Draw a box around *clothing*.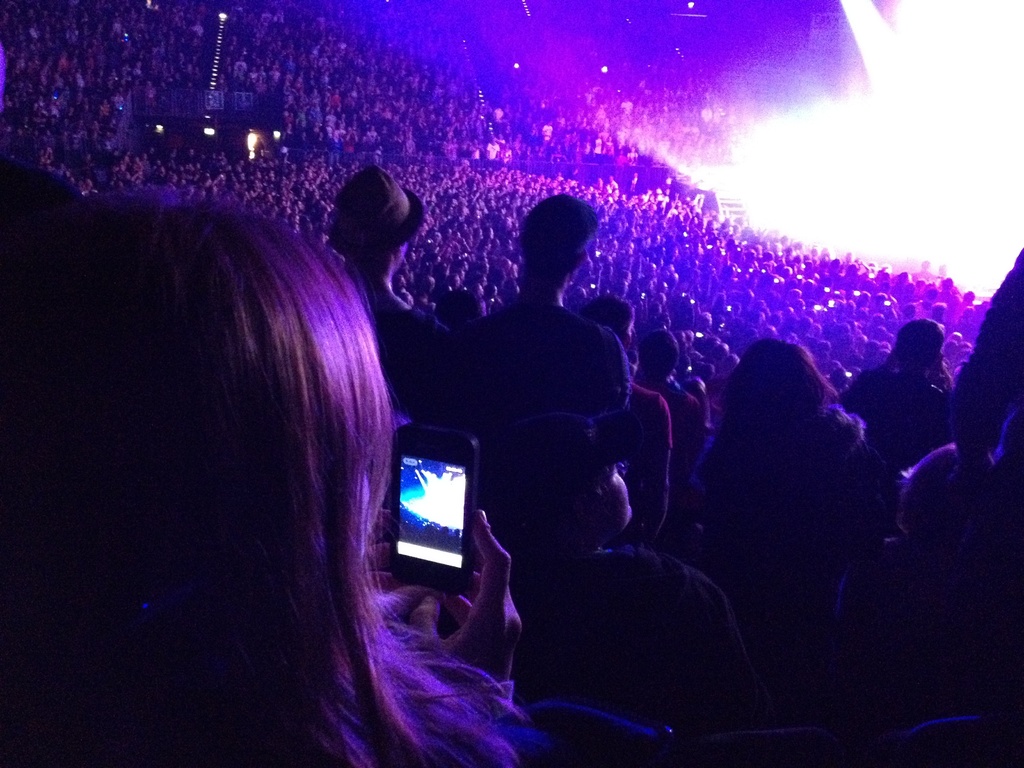
bbox=(852, 375, 947, 479).
